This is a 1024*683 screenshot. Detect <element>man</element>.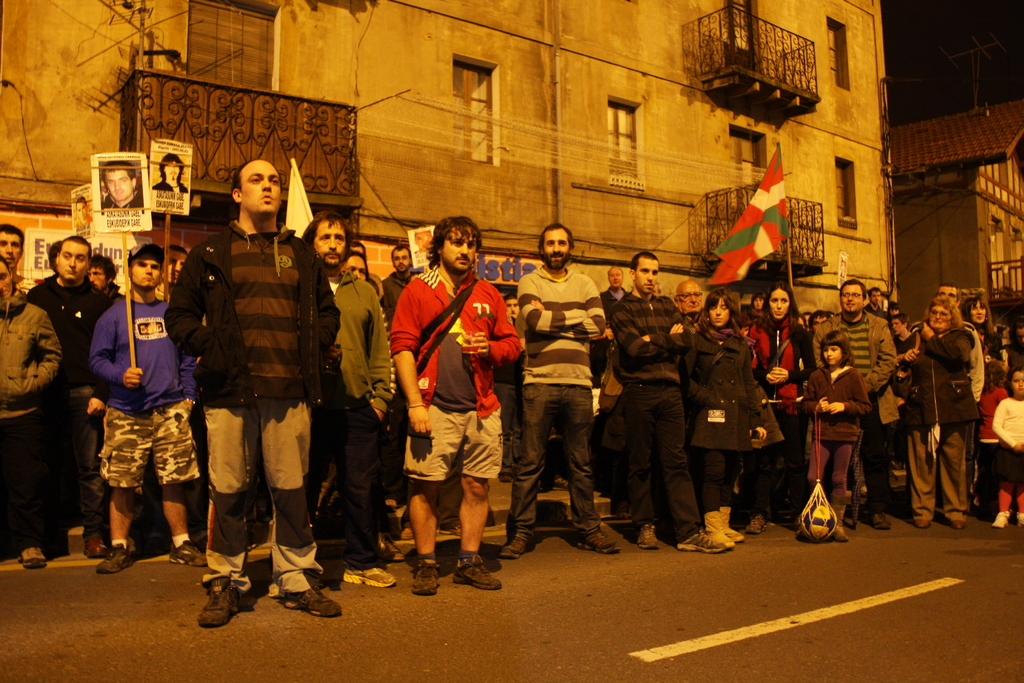
left=911, top=284, right=985, bottom=528.
